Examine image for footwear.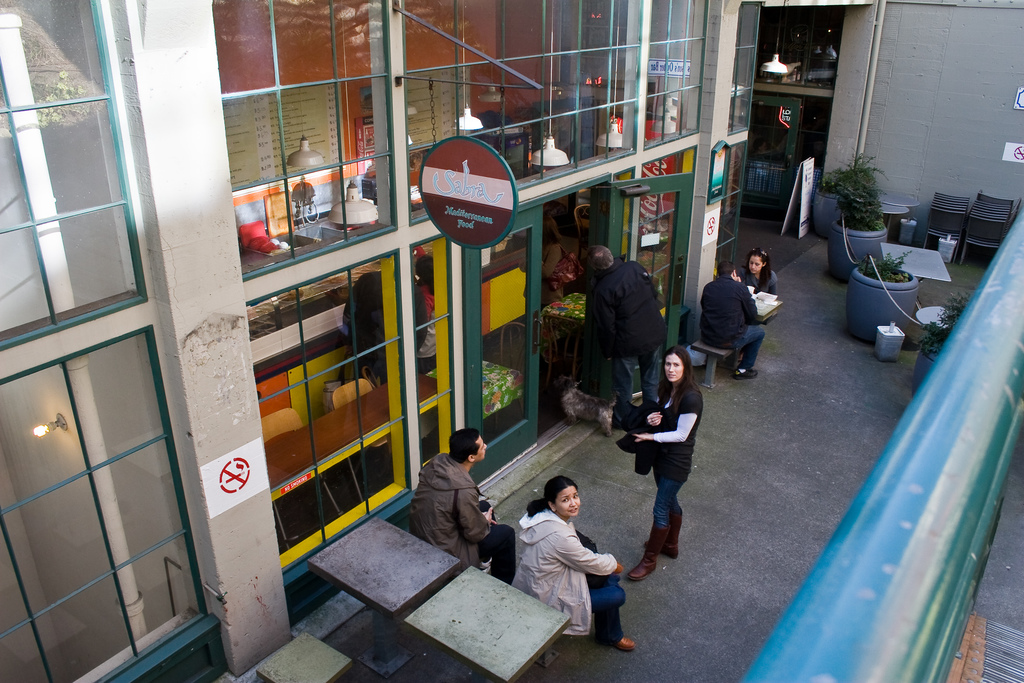
Examination result: left=480, top=554, right=495, bottom=567.
